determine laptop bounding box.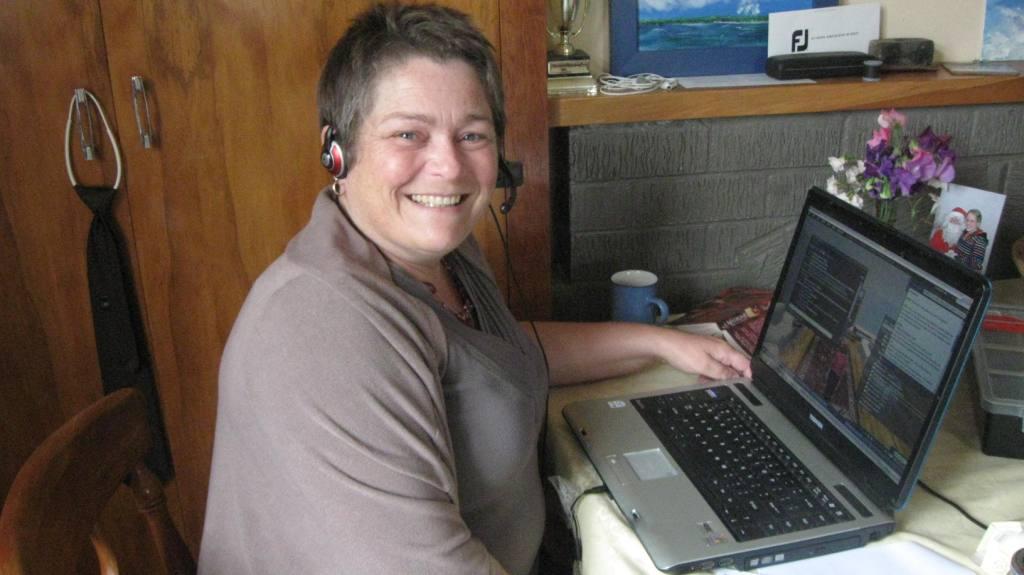
Determined: 568 170 978 574.
